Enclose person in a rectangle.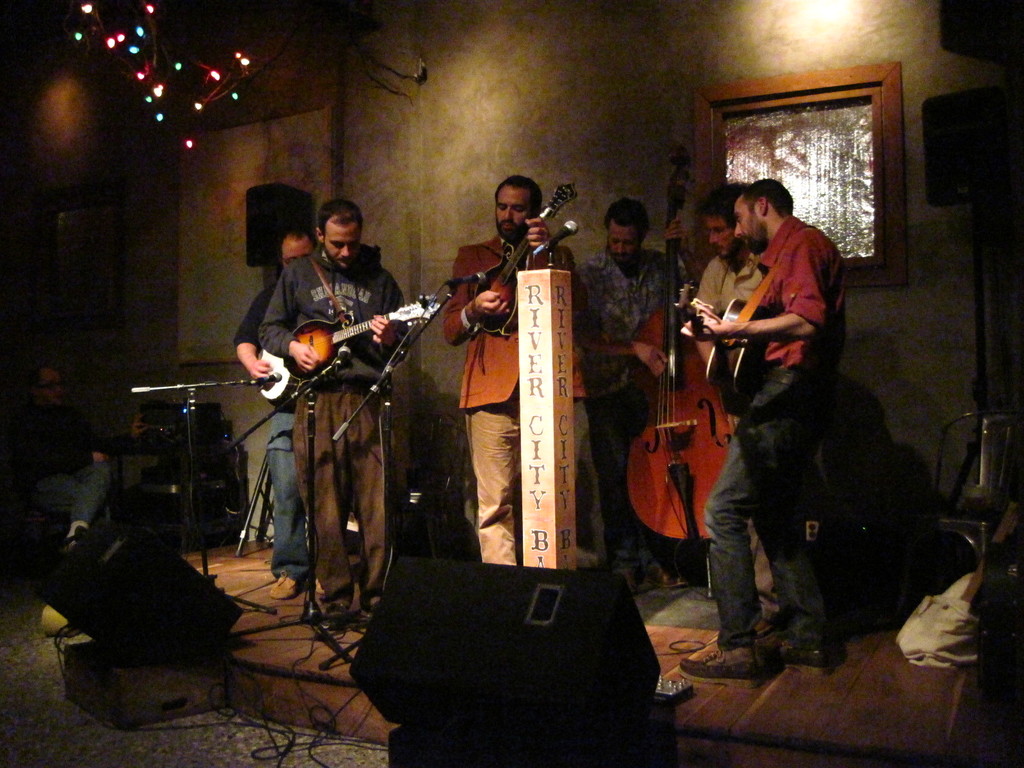
crop(573, 195, 705, 592).
